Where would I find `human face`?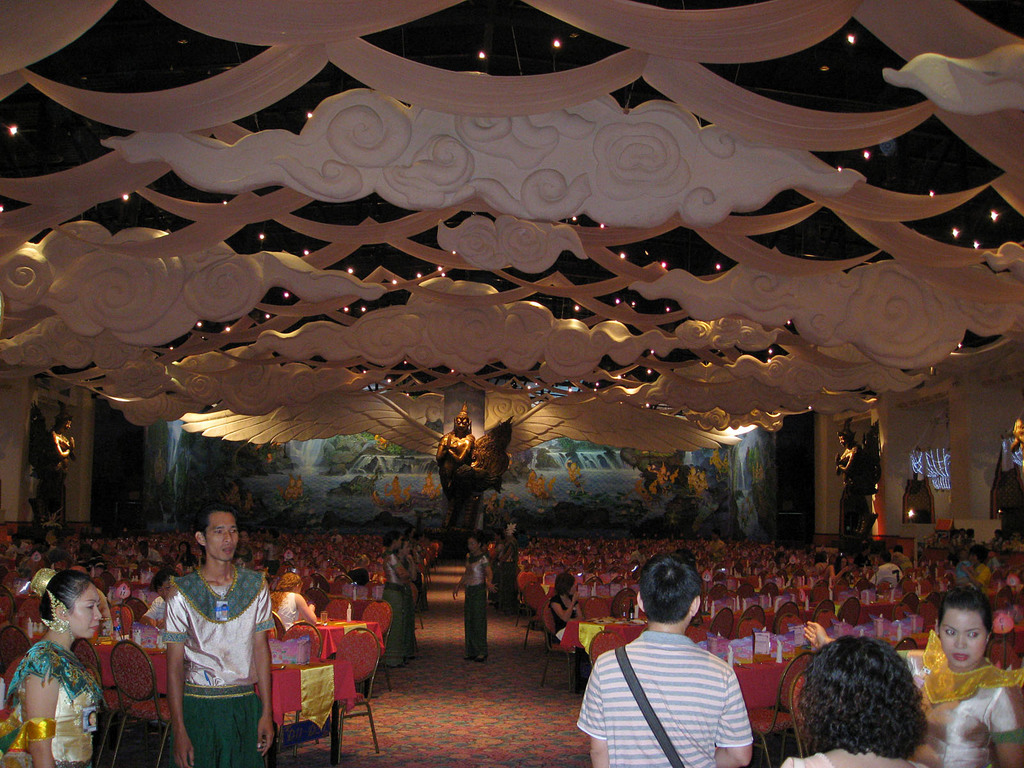
At detection(456, 420, 462, 424).
